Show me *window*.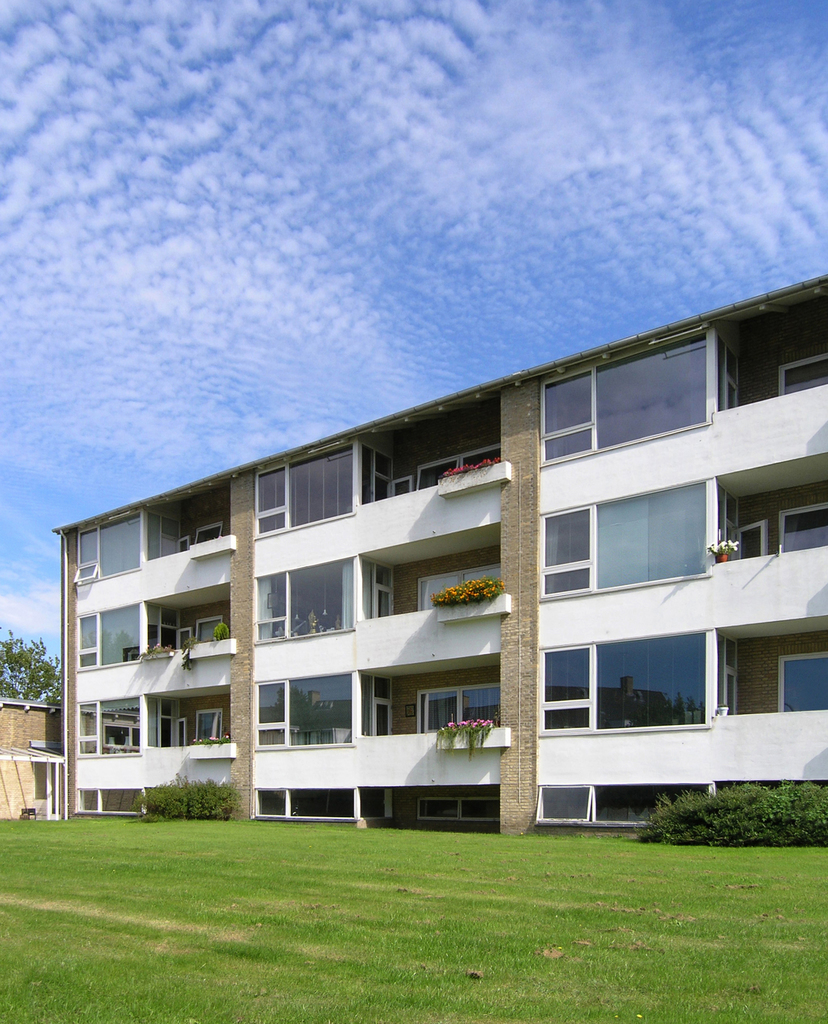
*window* is here: 533/331/713/470.
